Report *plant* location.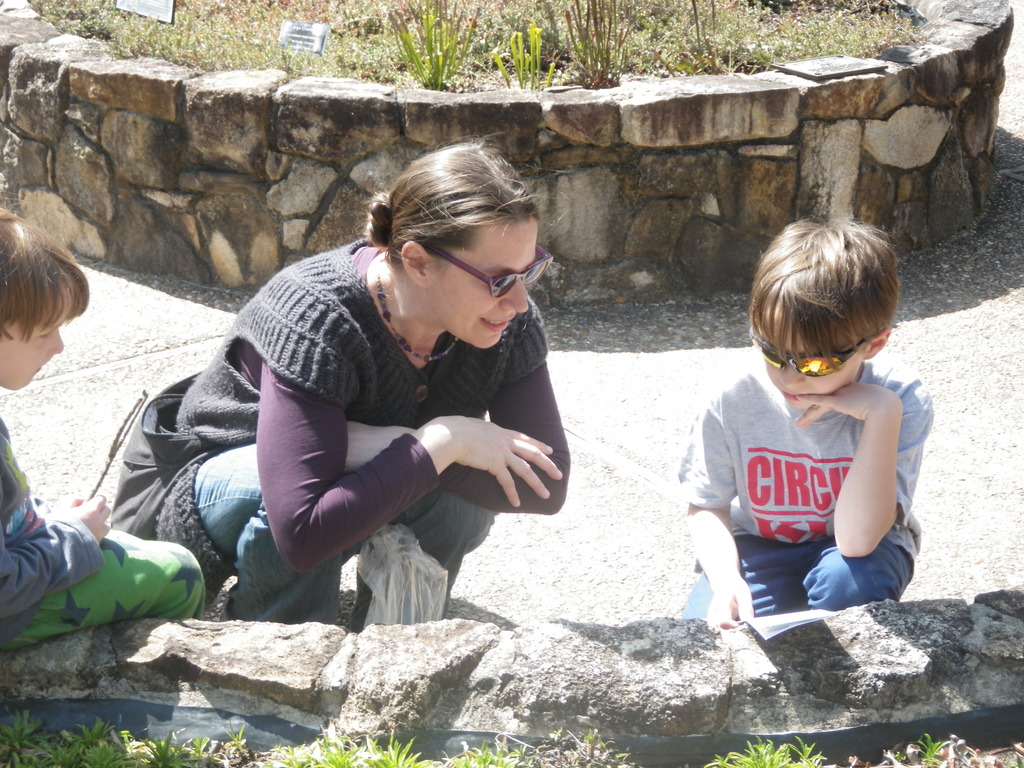
Report: box(371, 0, 486, 120).
